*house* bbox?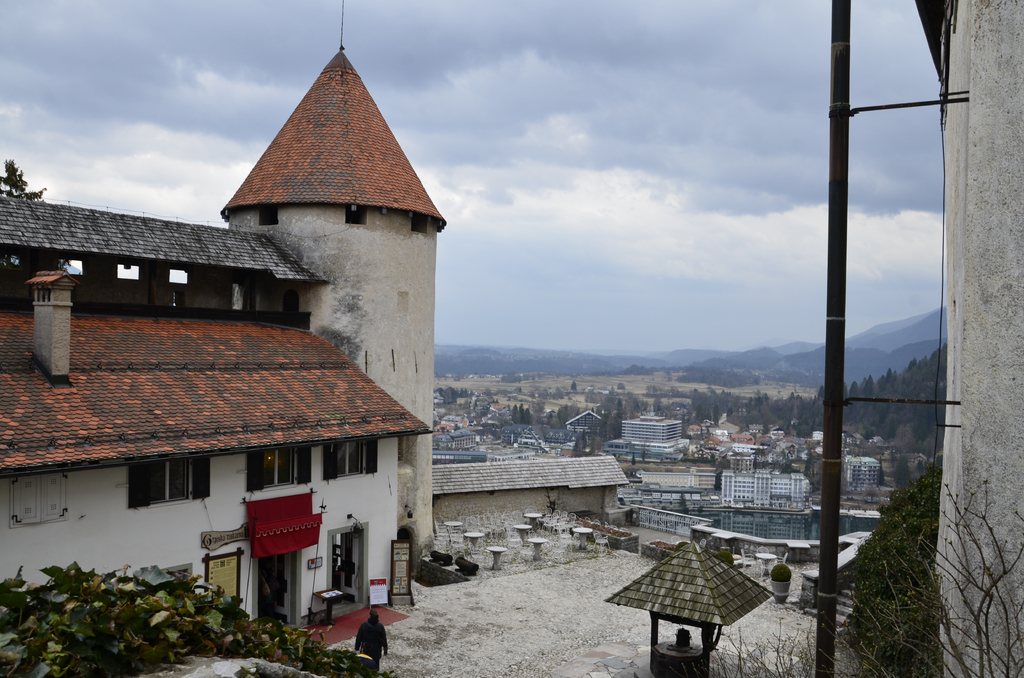
Rect(715, 442, 806, 515)
